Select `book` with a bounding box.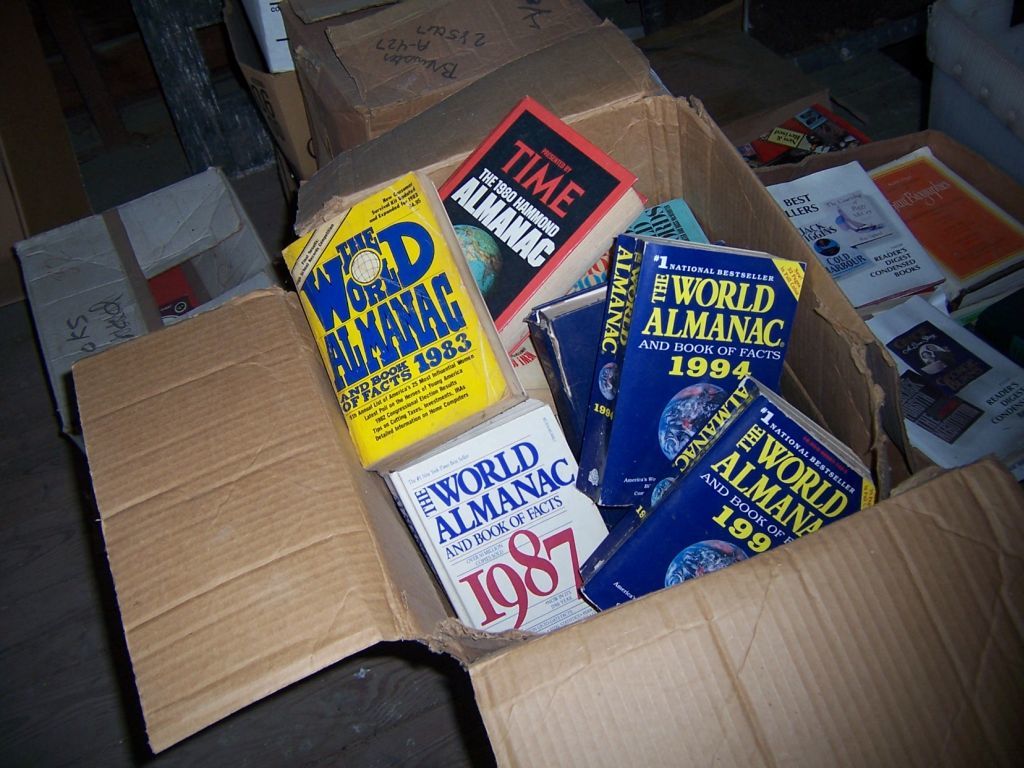
bbox=[277, 177, 533, 472].
